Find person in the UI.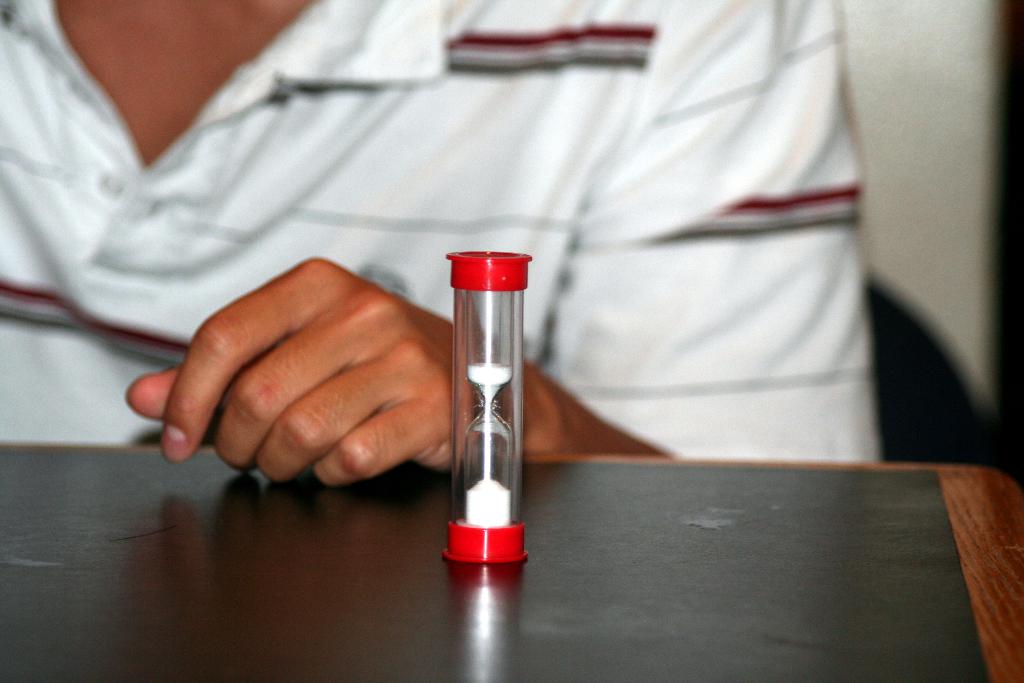
UI element at box=[0, 0, 884, 463].
